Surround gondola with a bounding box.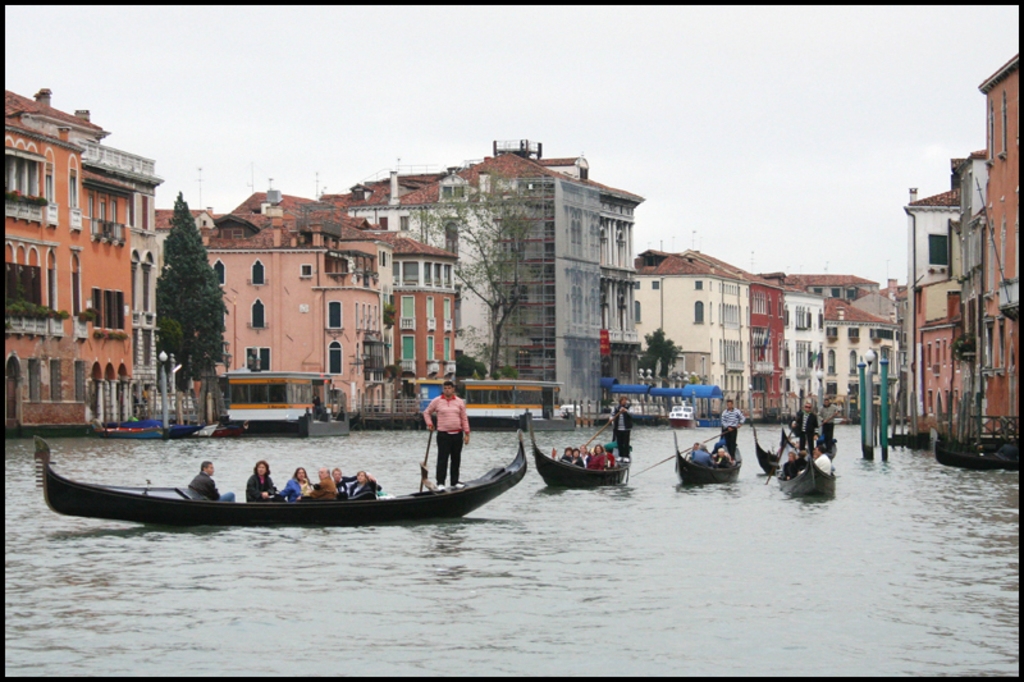
[left=673, top=429, right=745, bottom=479].
